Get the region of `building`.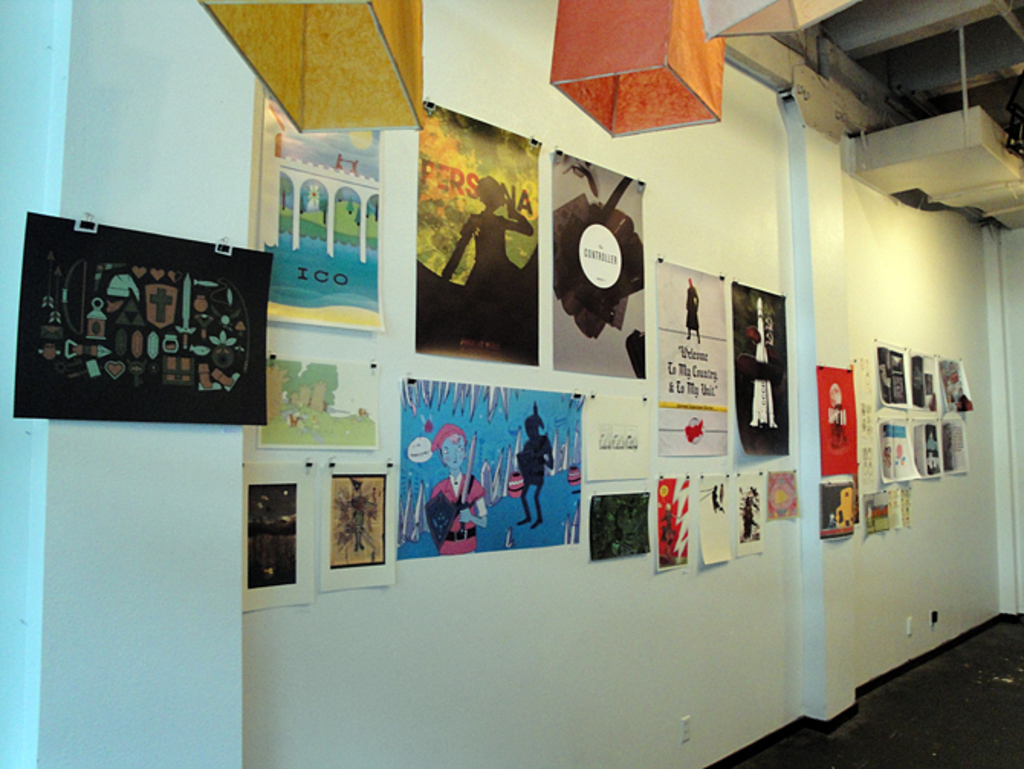
pyautogui.locateOnScreen(0, 0, 1022, 767).
